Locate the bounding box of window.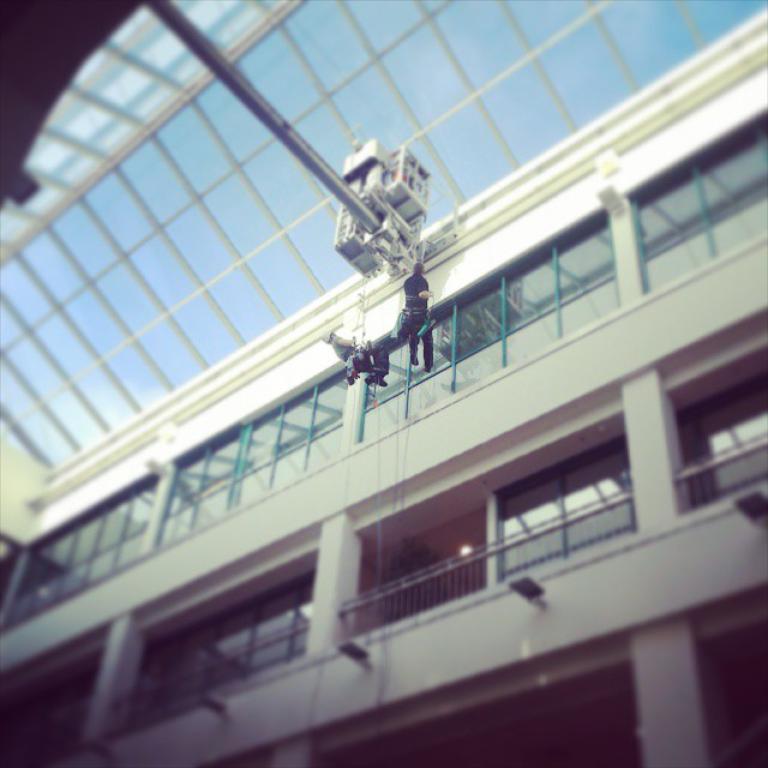
Bounding box: [left=620, top=119, right=767, bottom=294].
